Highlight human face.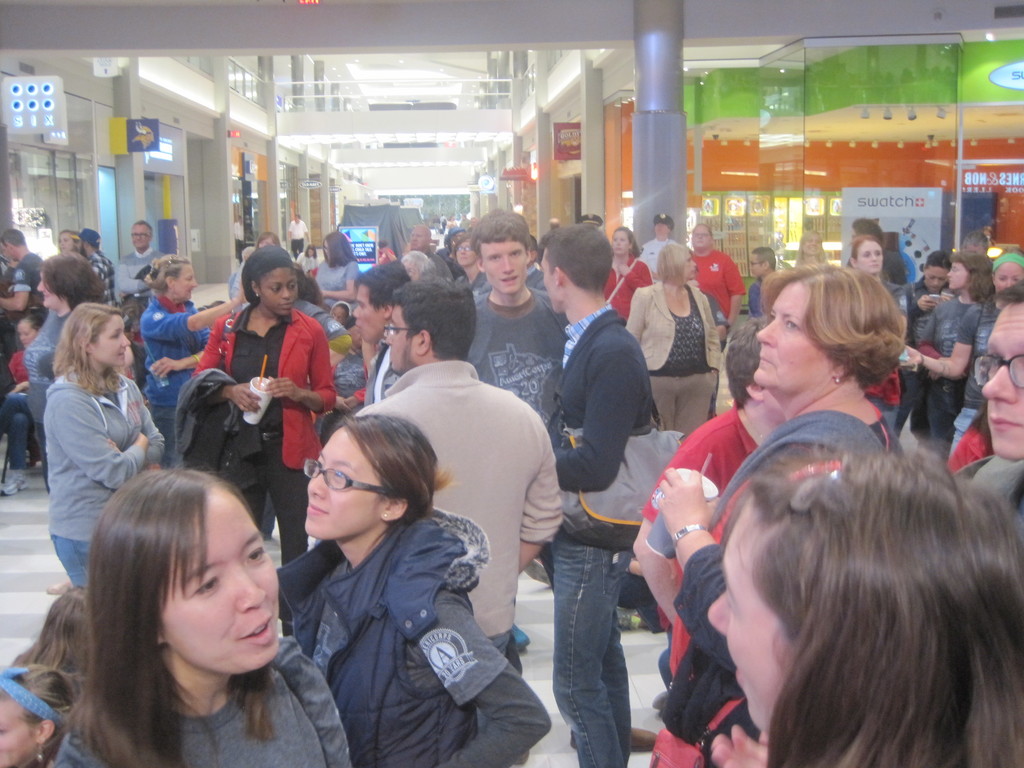
Highlighted region: bbox=(259, 260, 295, 311).
